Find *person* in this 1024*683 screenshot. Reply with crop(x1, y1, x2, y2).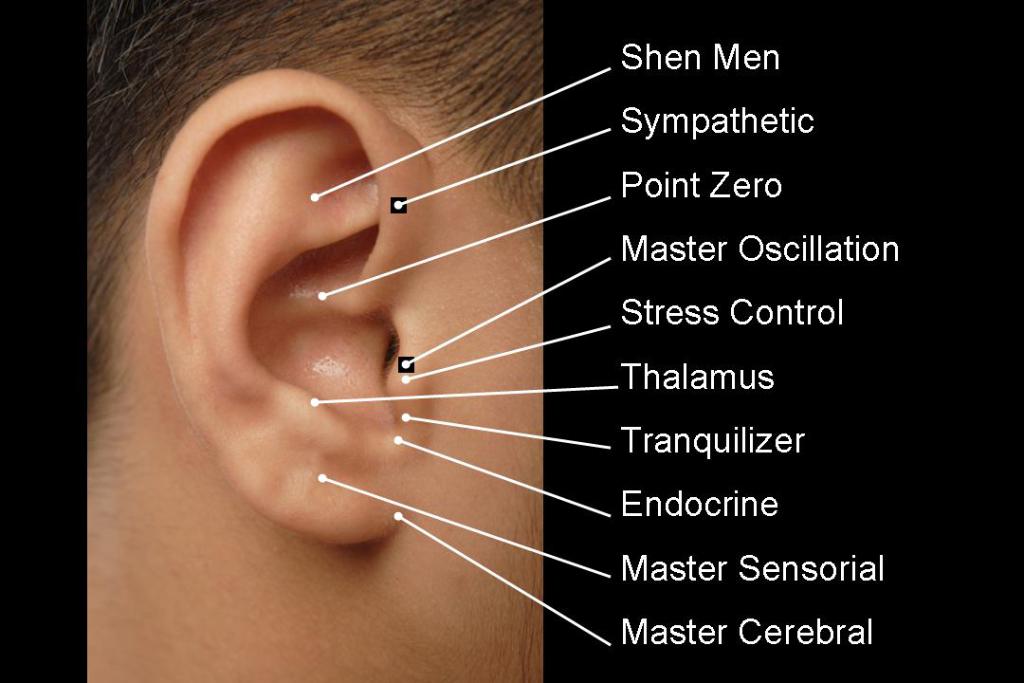
crop(140, 37, 824, 650).
